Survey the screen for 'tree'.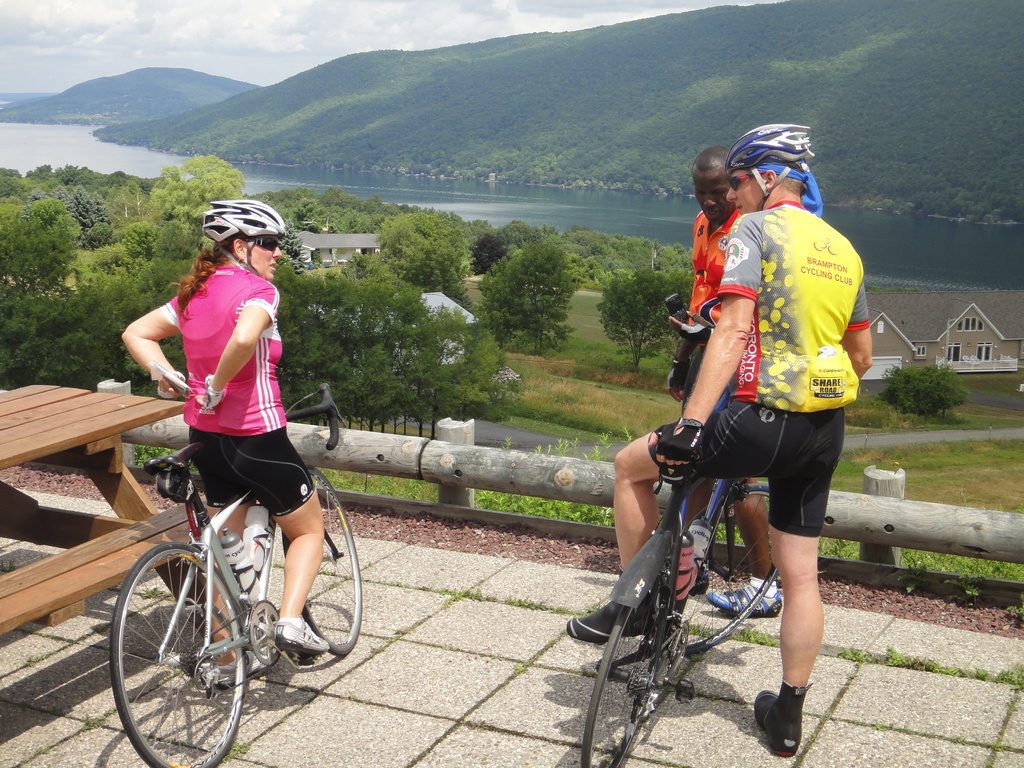
Survey found: (left=0, top=295, right=134, bottom=394).
